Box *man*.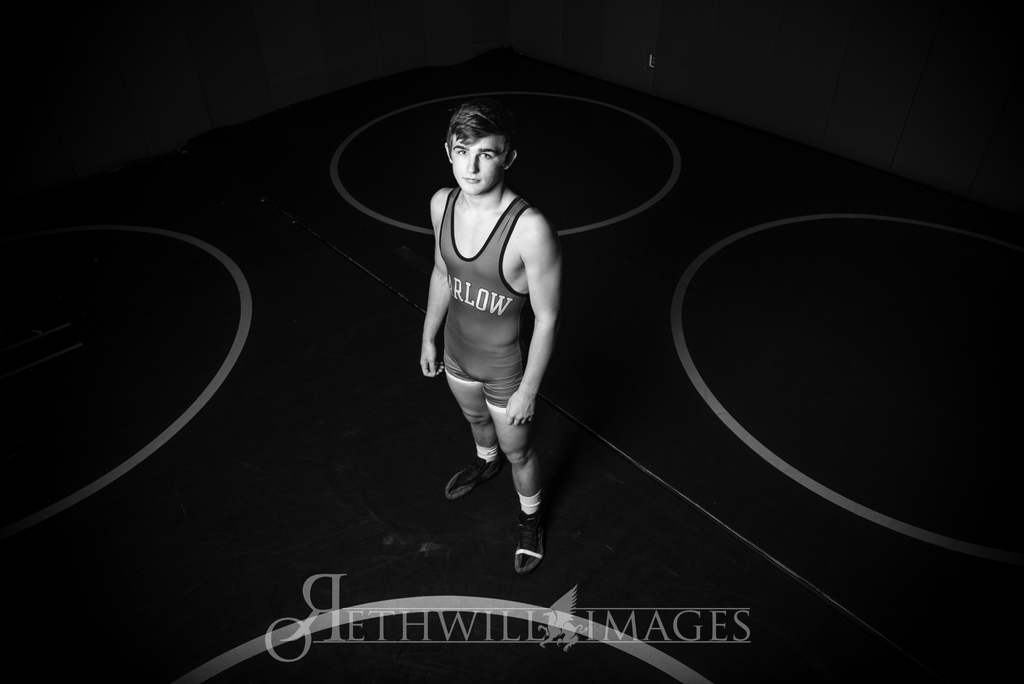
412, 97, 563, 569.
